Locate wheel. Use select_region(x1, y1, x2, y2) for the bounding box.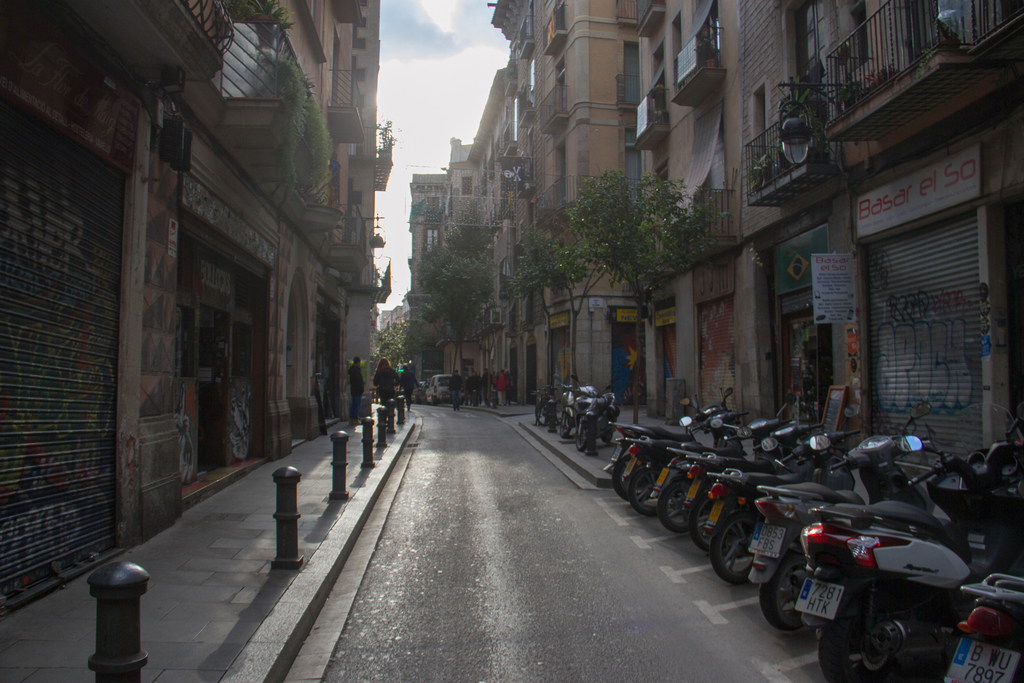
select_region(652, 467, 715, 537).
